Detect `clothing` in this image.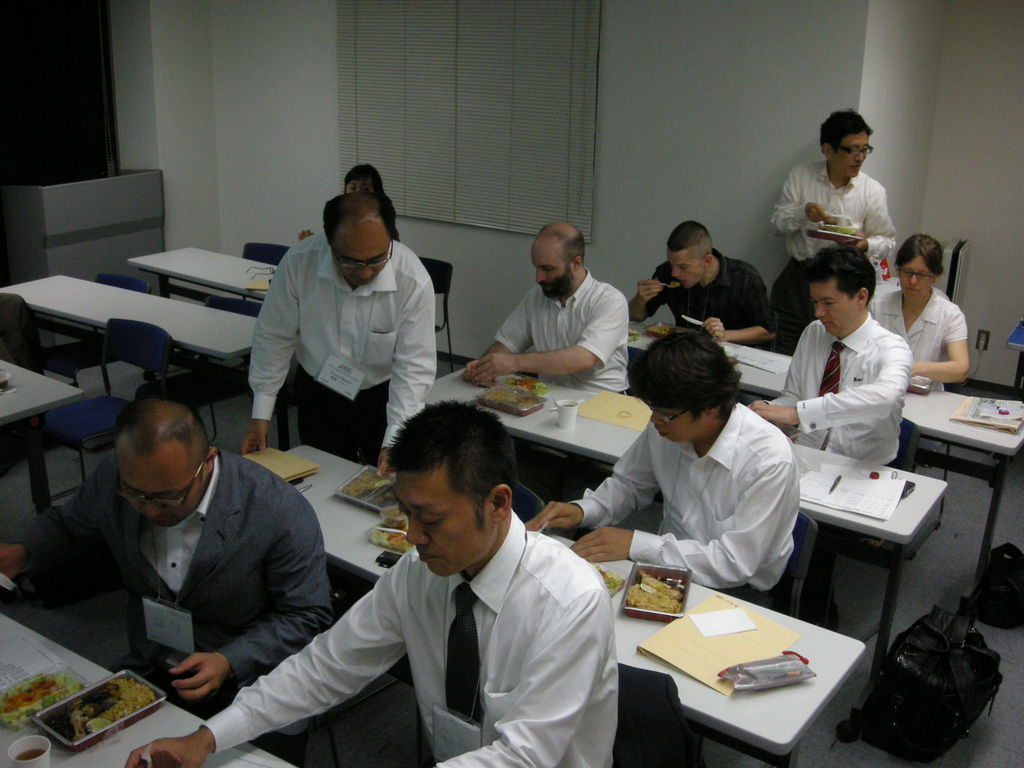
Detection: BBox(761, 150, 897, 352).
